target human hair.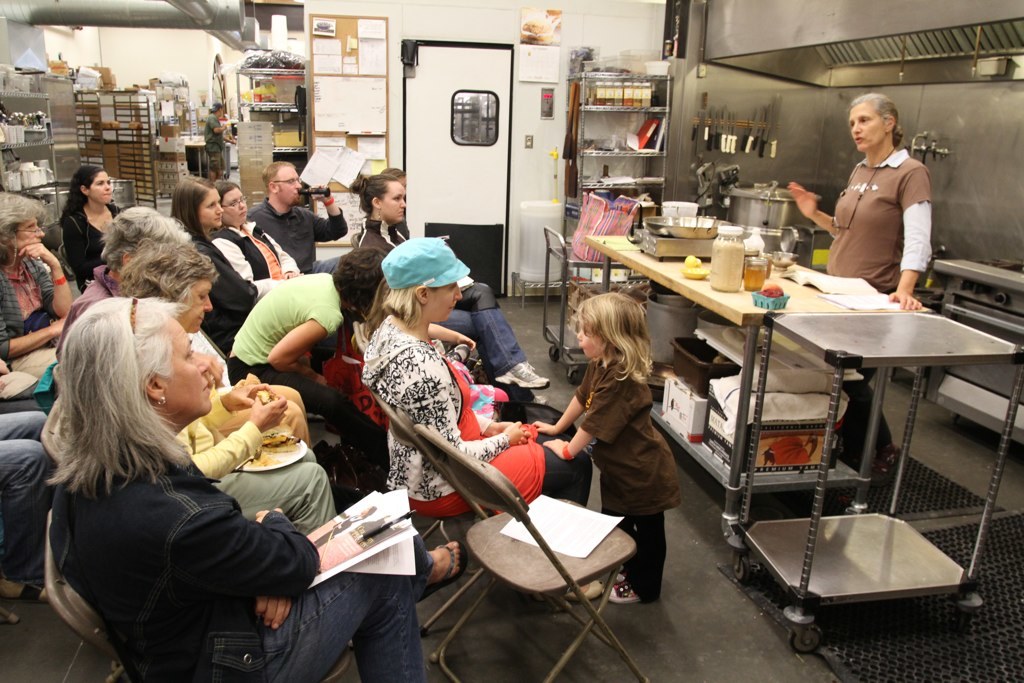
Target region: x1=102, y1=244, x2=222, y2=303.
